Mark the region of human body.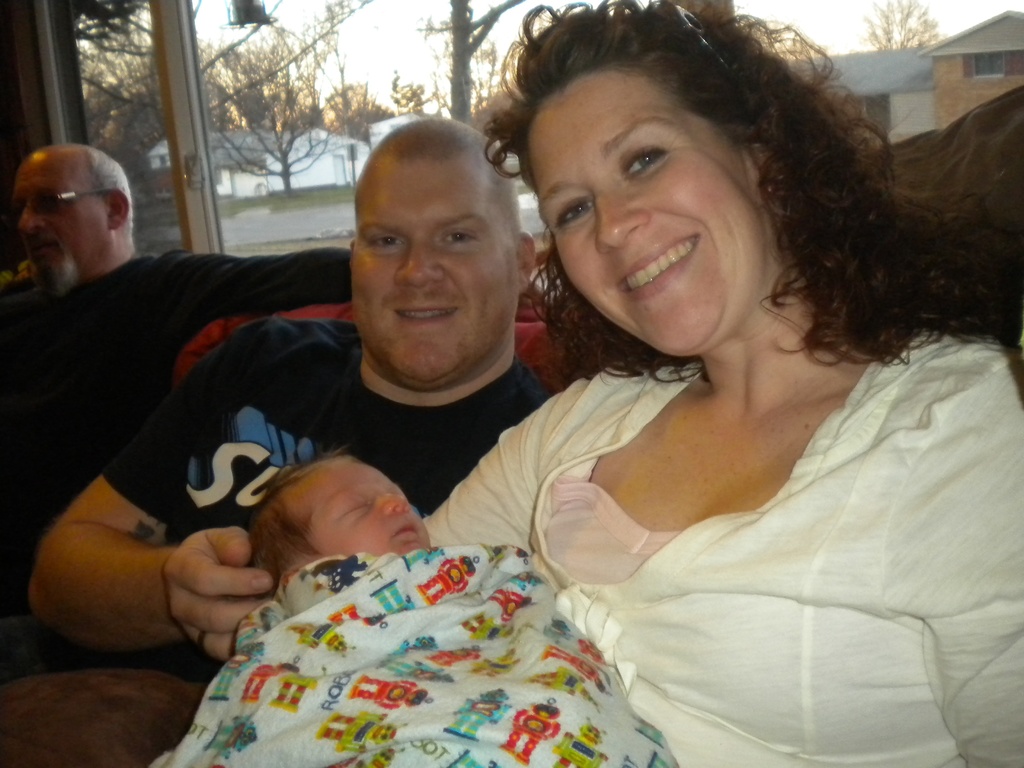
Region: bbox(244, 441, 674, 767).
